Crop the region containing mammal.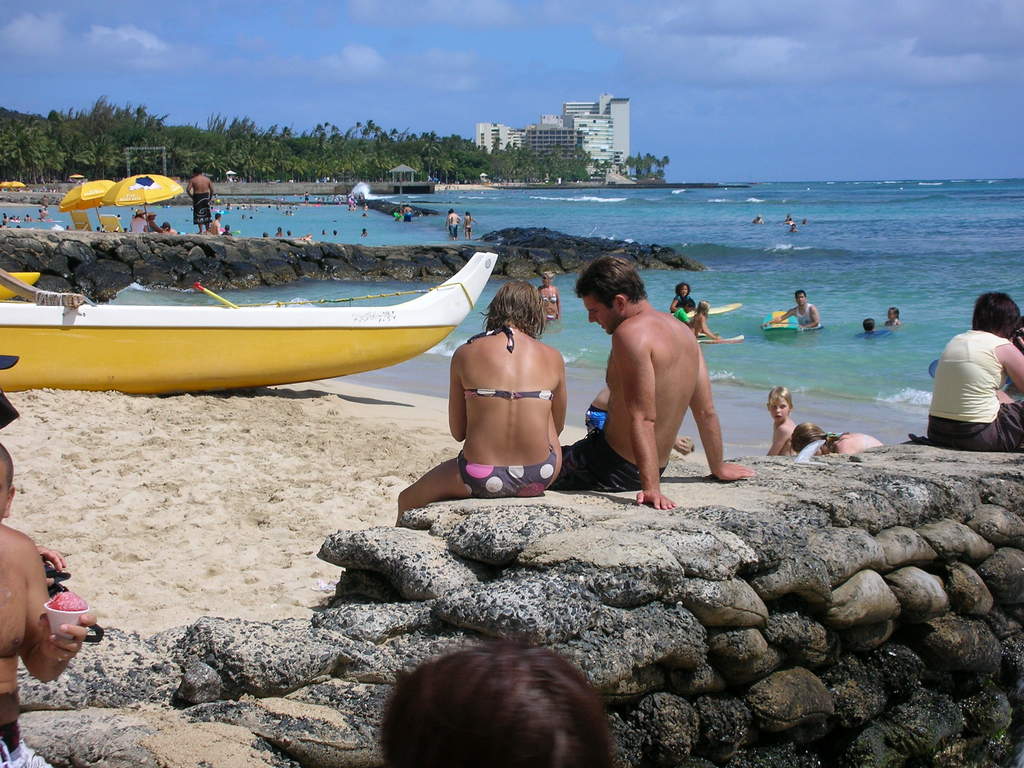
Crop region: {"left": 317, "top": 193, "right": 351, "bottom": 204}.
